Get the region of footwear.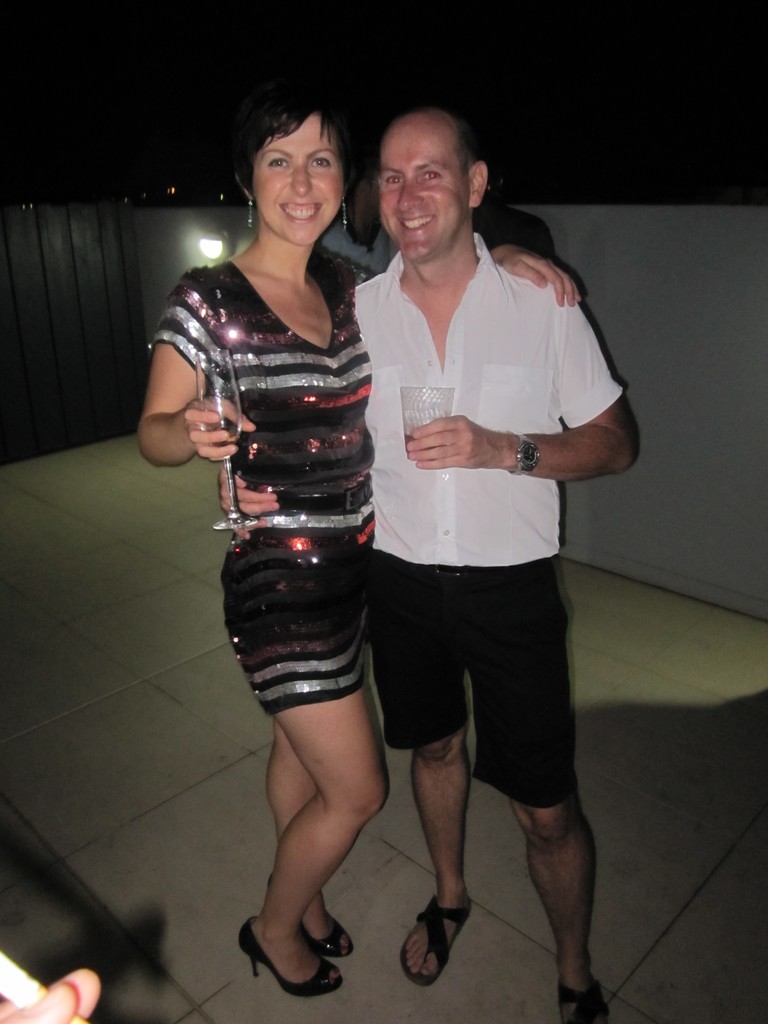
[51, 967, 100, 1023].
